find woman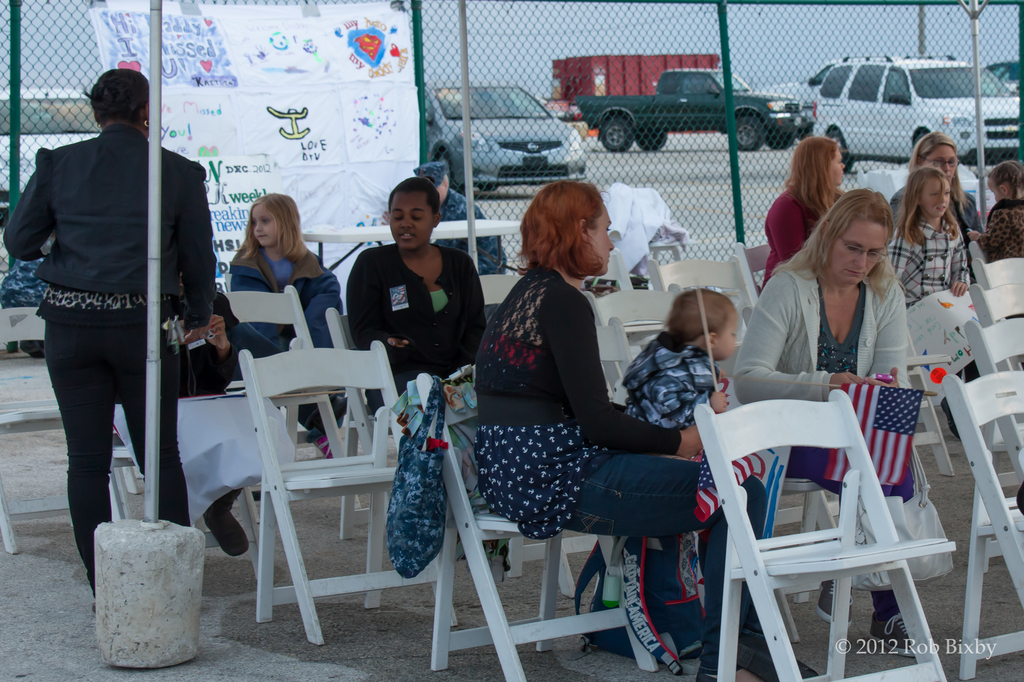
(x1=476, y1=184, x2=794, y2=681)
